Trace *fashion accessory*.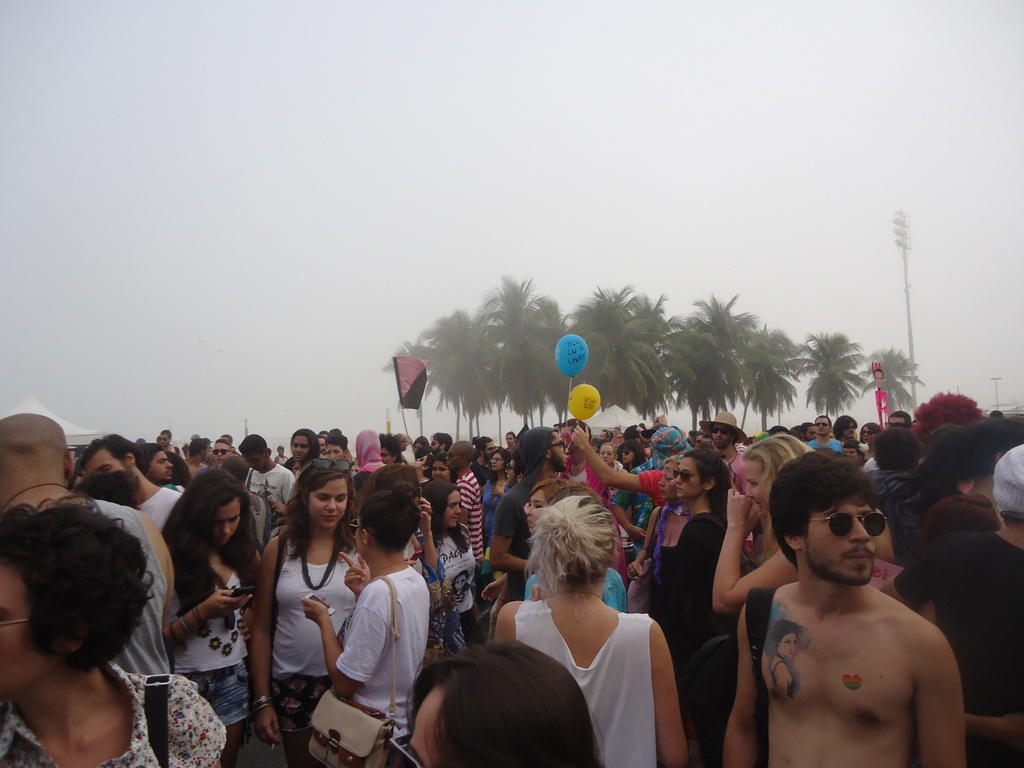
Traced to select_region(159, 437, 170, 443).
